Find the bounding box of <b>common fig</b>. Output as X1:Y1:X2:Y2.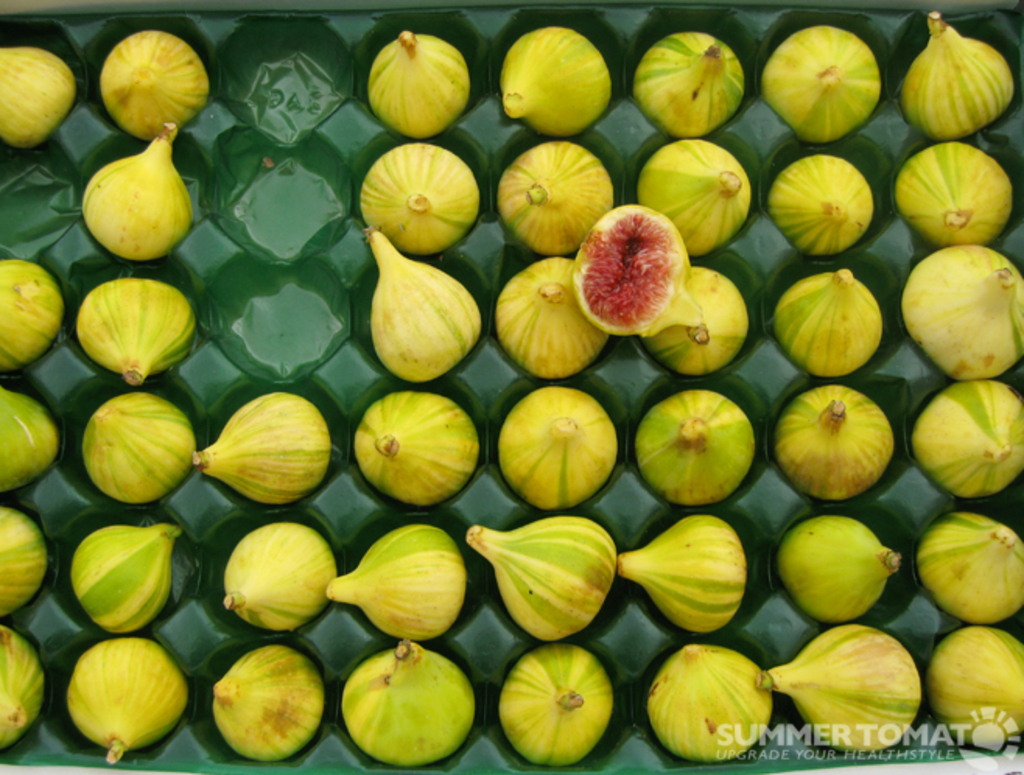
0:381:58:490.
